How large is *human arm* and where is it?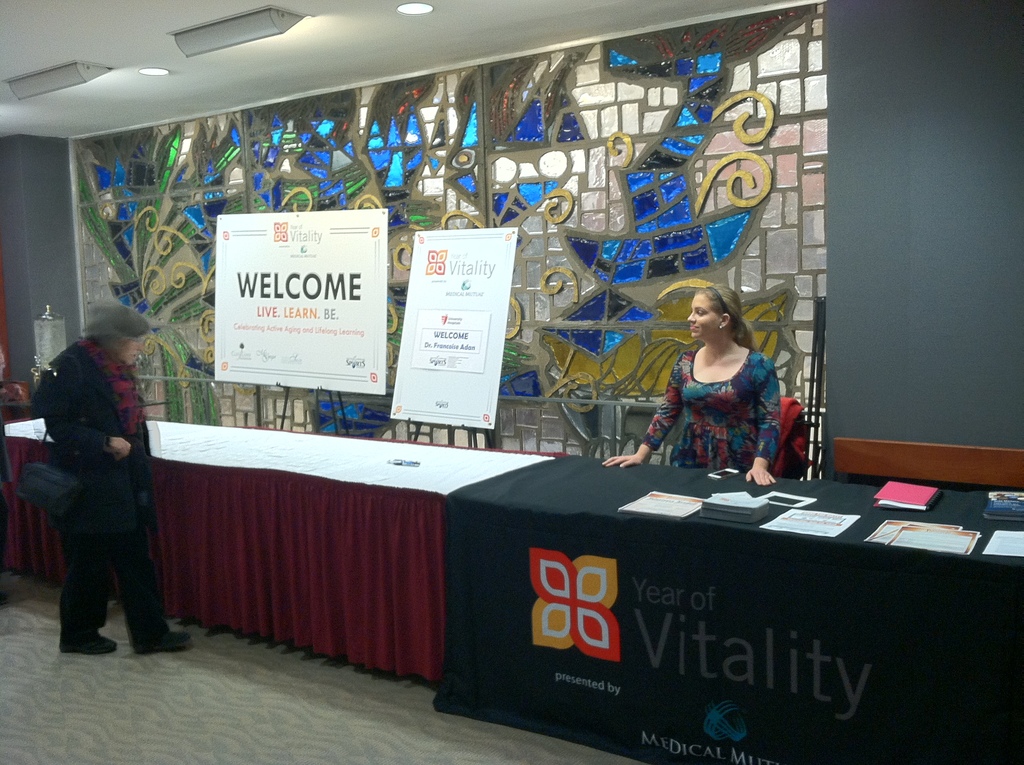
Bounding box: <region>42, 361, 140, 457</region>.
